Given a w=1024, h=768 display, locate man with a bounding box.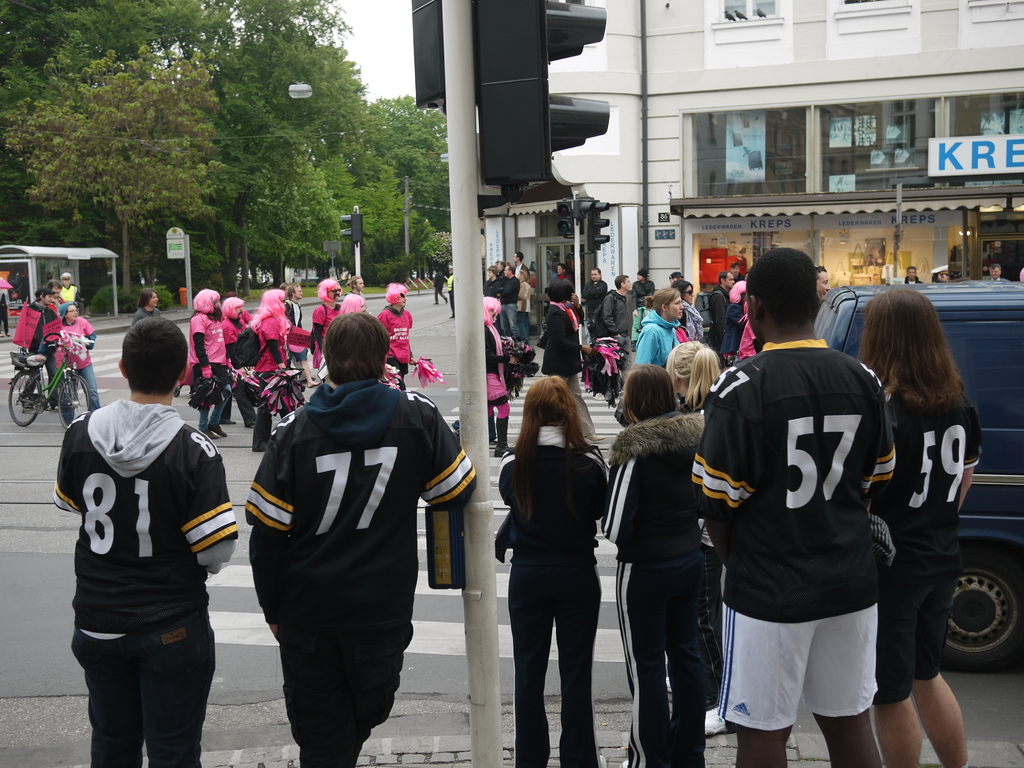
Located: 812:260:834:314.
